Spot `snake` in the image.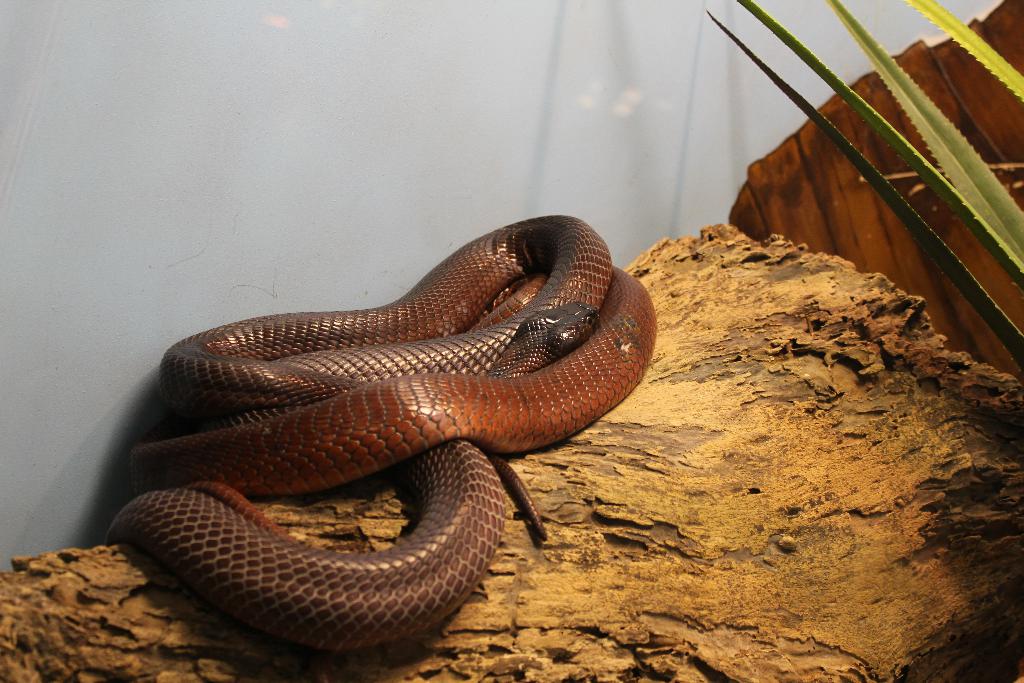
`snake` found at <box>103,206,660,658</box>.
